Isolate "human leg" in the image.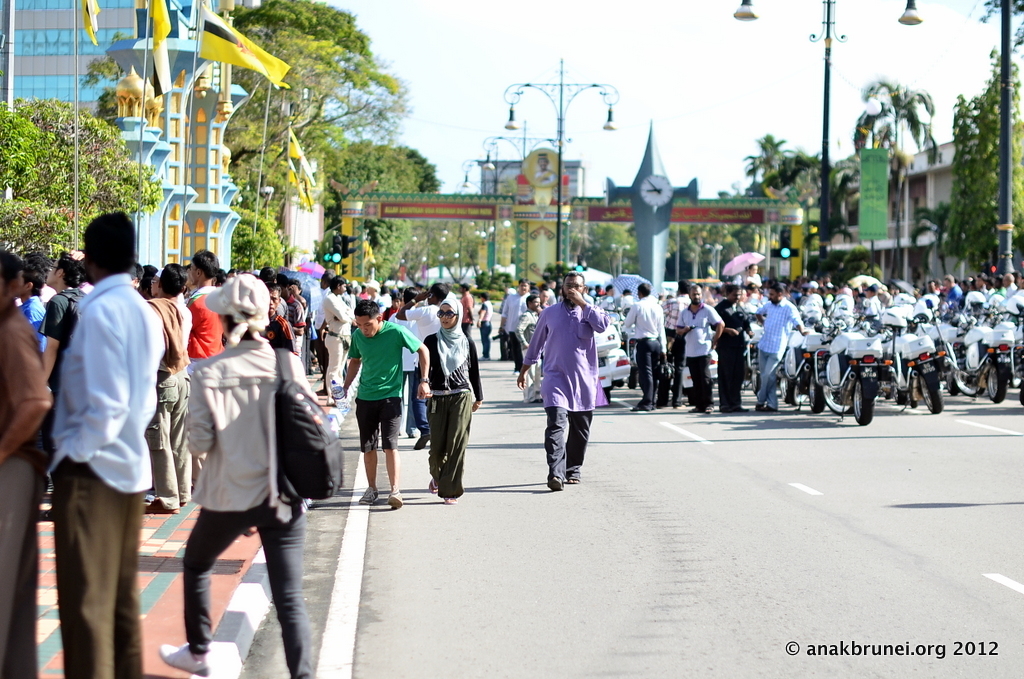
Isolated region: [116, 434, 142, 673].
